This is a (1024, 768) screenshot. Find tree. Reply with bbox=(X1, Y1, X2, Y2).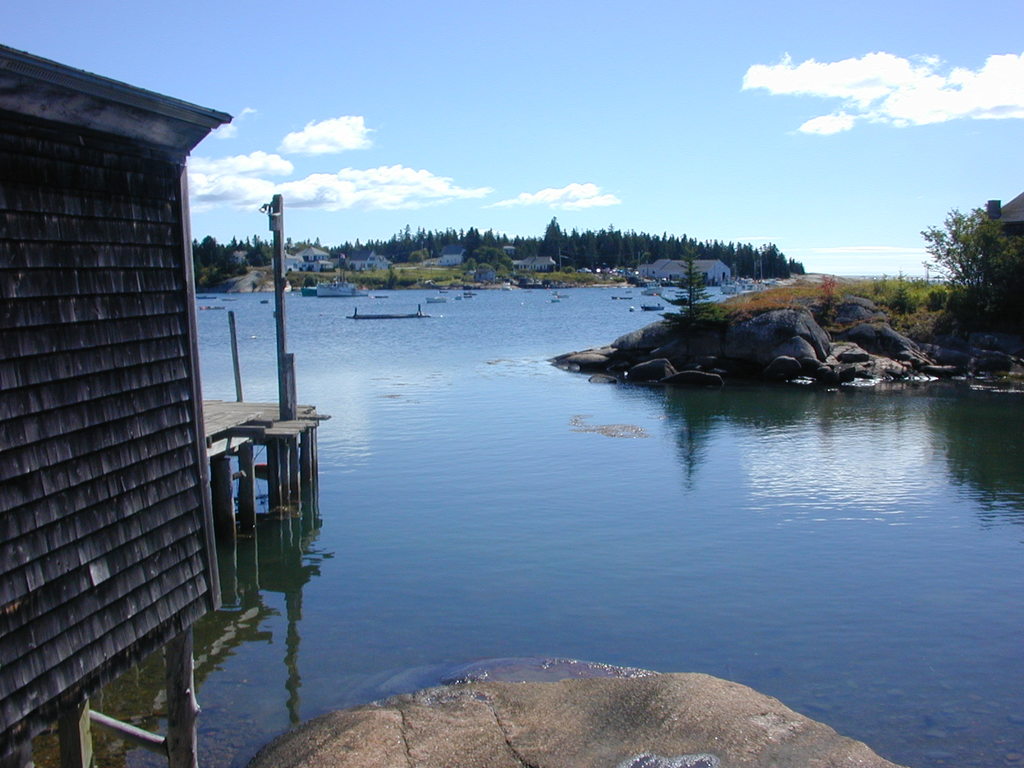
bbox=(660, 241, 734, 362).
